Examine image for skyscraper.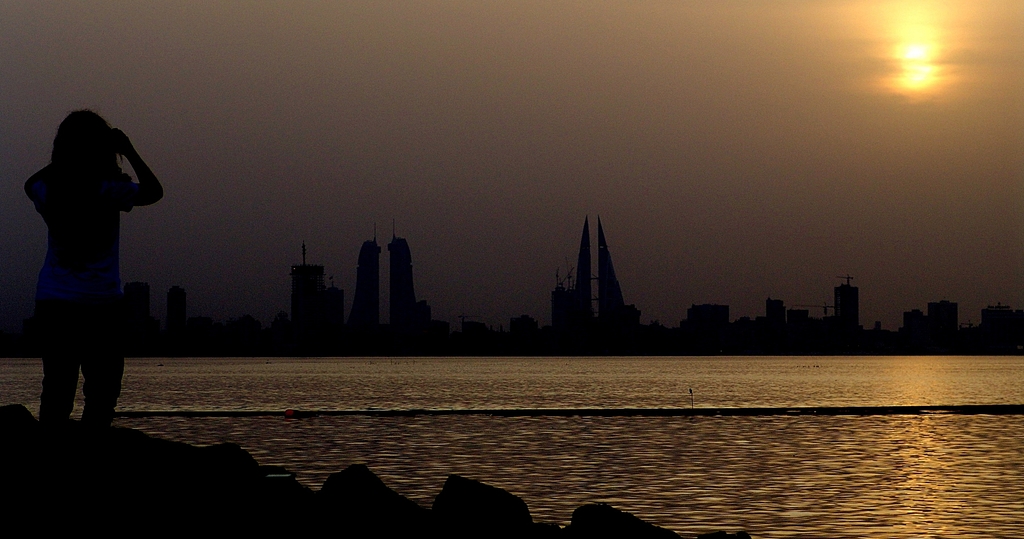
Examination result: 287:243:324:329.
